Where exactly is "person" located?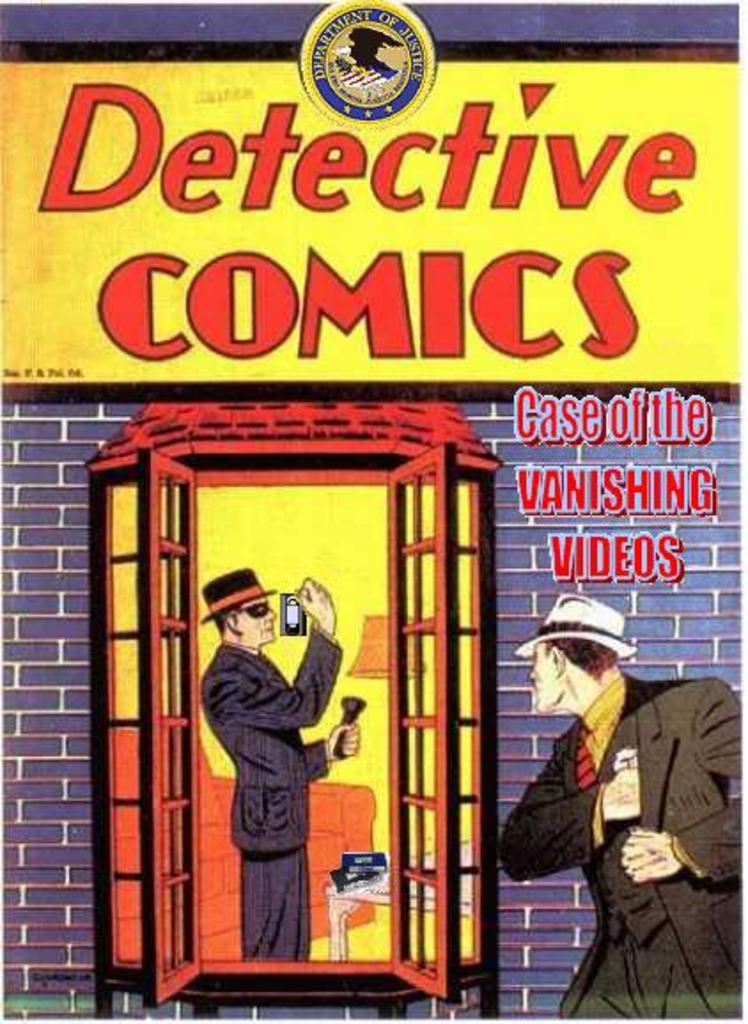
Its bounding box is 498, 592, 746, 1022.
